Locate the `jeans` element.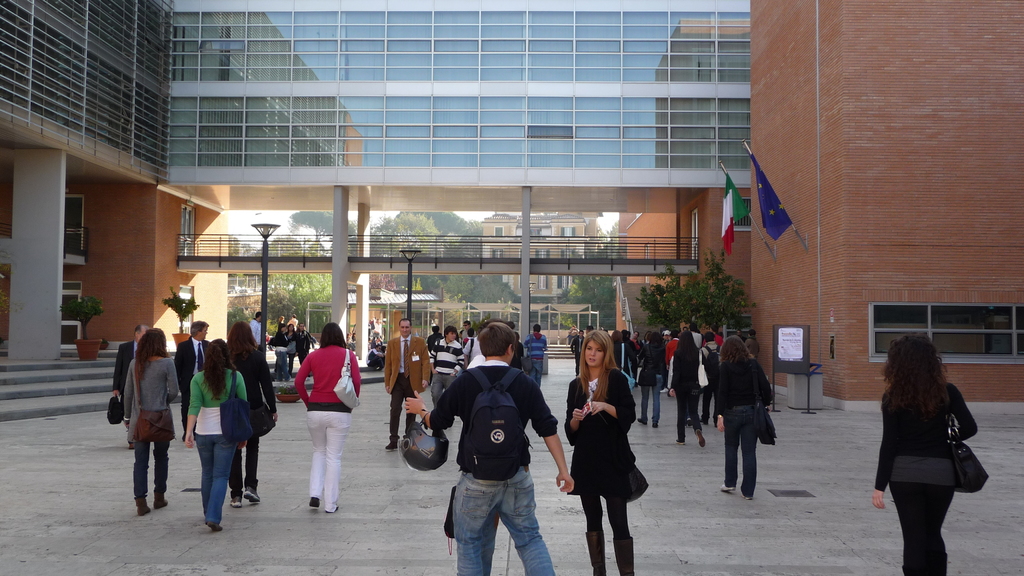
Element bbox: <region>881, 486, 956, 575</region>.
